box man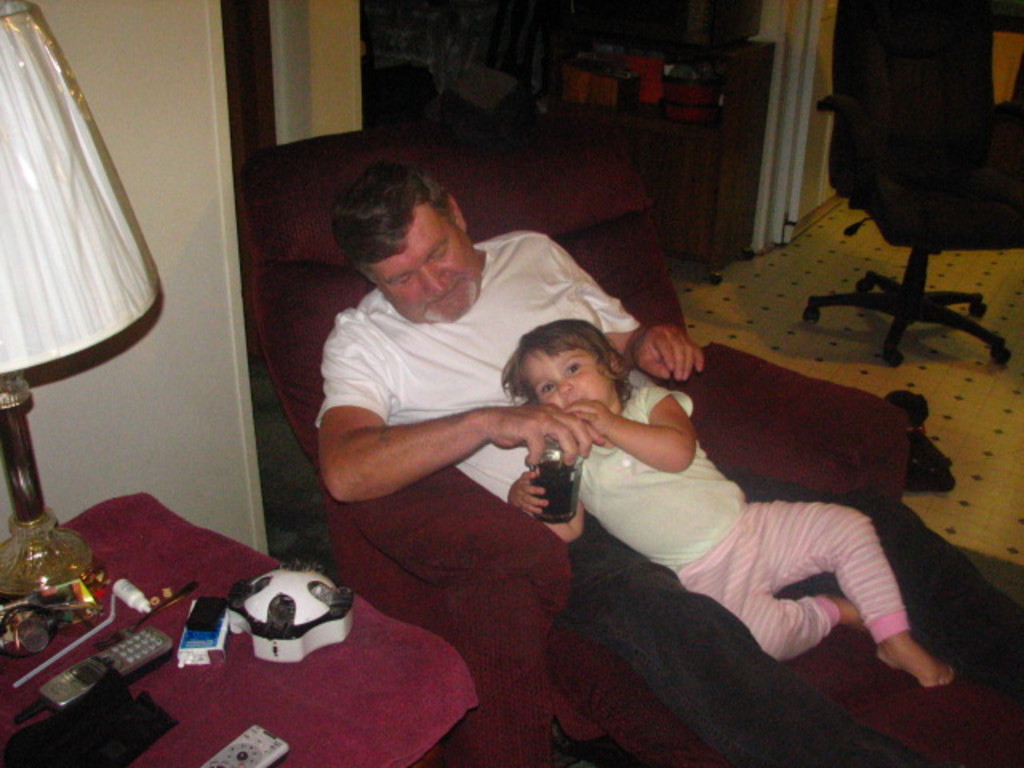
(x1=315, y1=160, x2=883, y2=757)
